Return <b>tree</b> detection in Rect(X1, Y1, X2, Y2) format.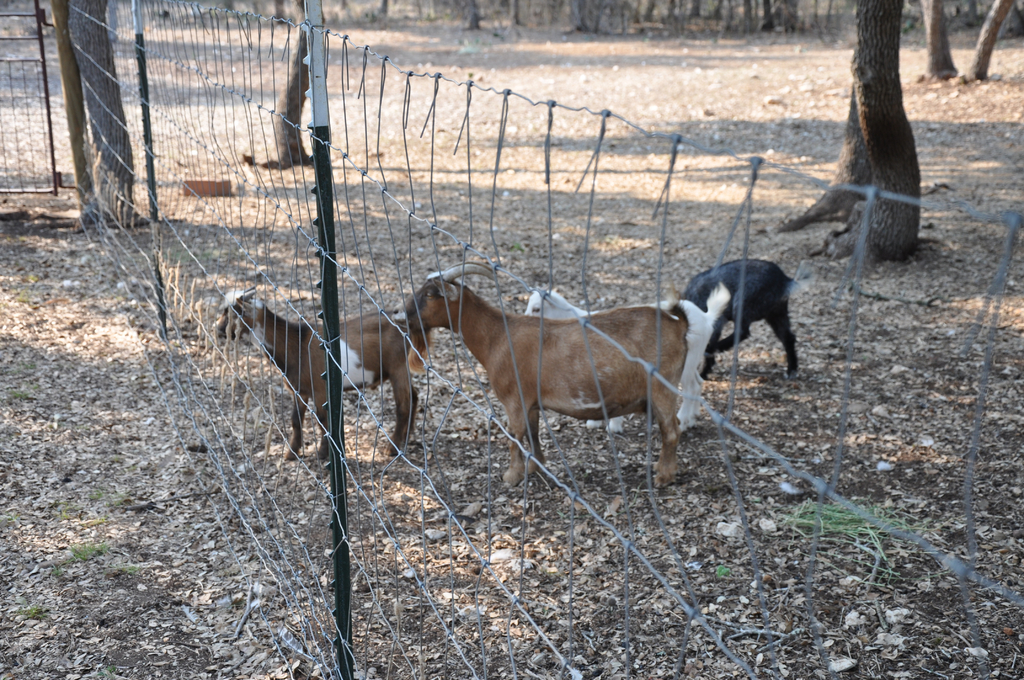
Rect(960, 0, 1023, 74).
